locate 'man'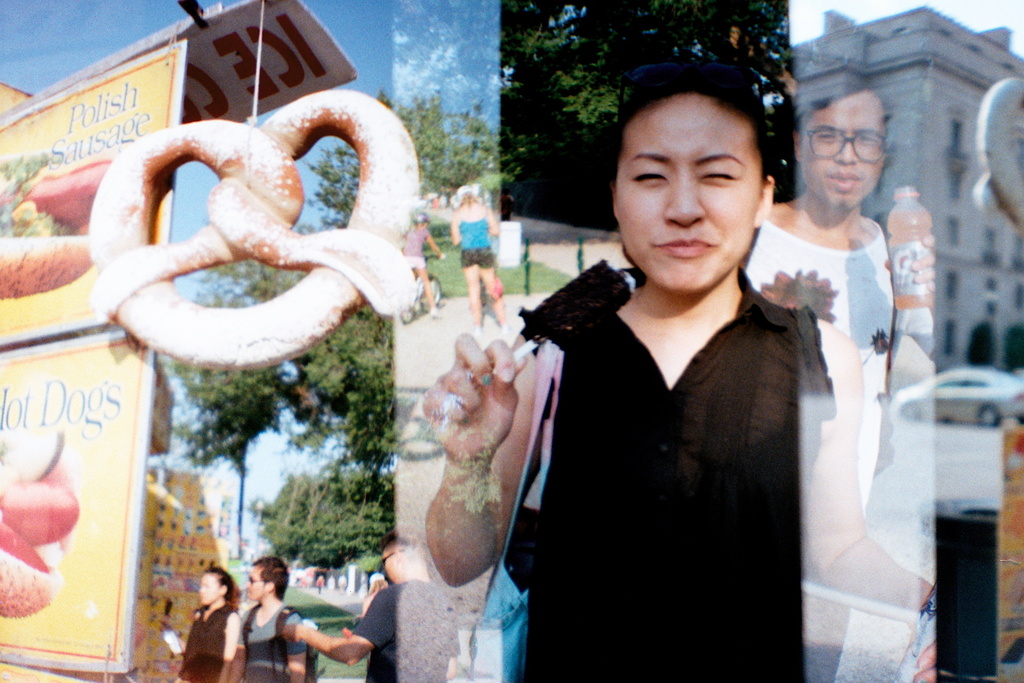
locate(246, 552, 316, 682)
